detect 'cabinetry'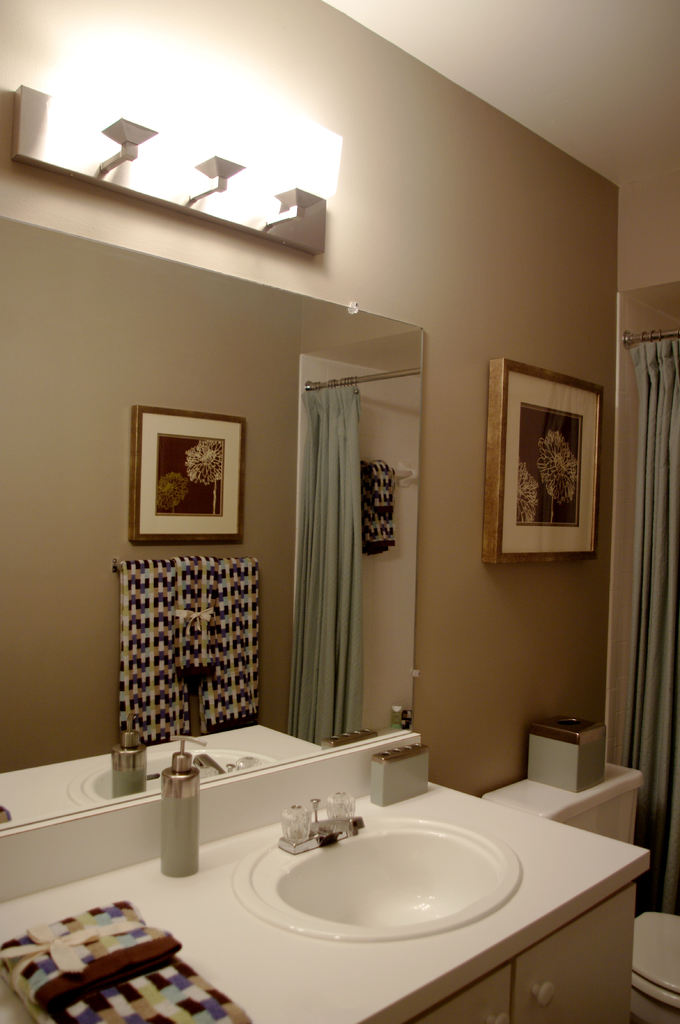
[x1=0, y1=745, x2=663, y2=1020]
